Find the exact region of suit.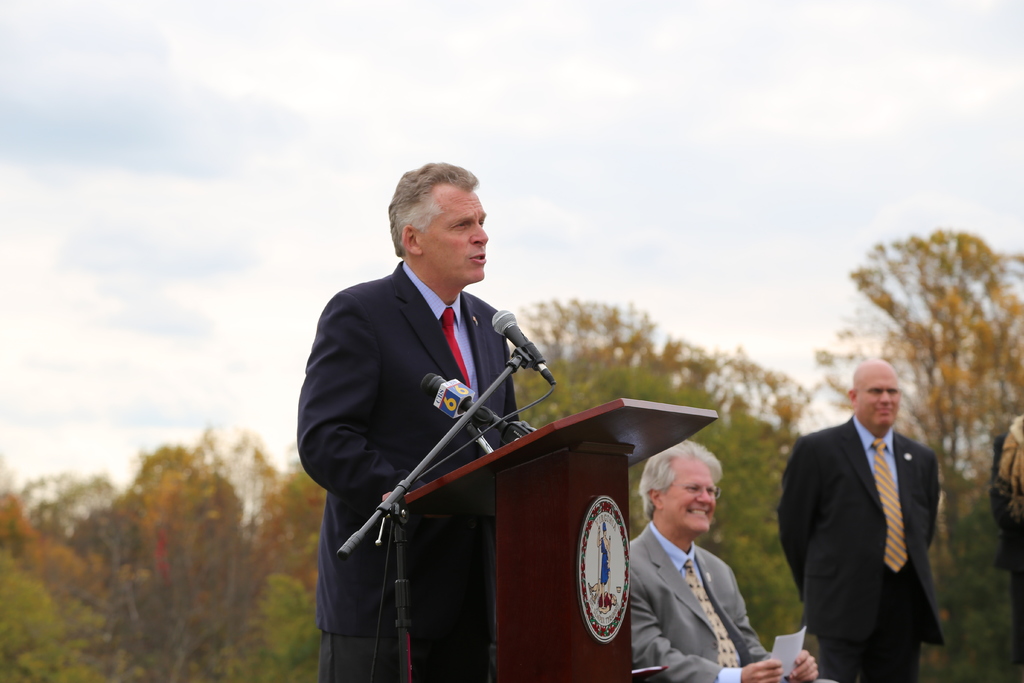
Exact region: rect(295, 259, 522, 682).
